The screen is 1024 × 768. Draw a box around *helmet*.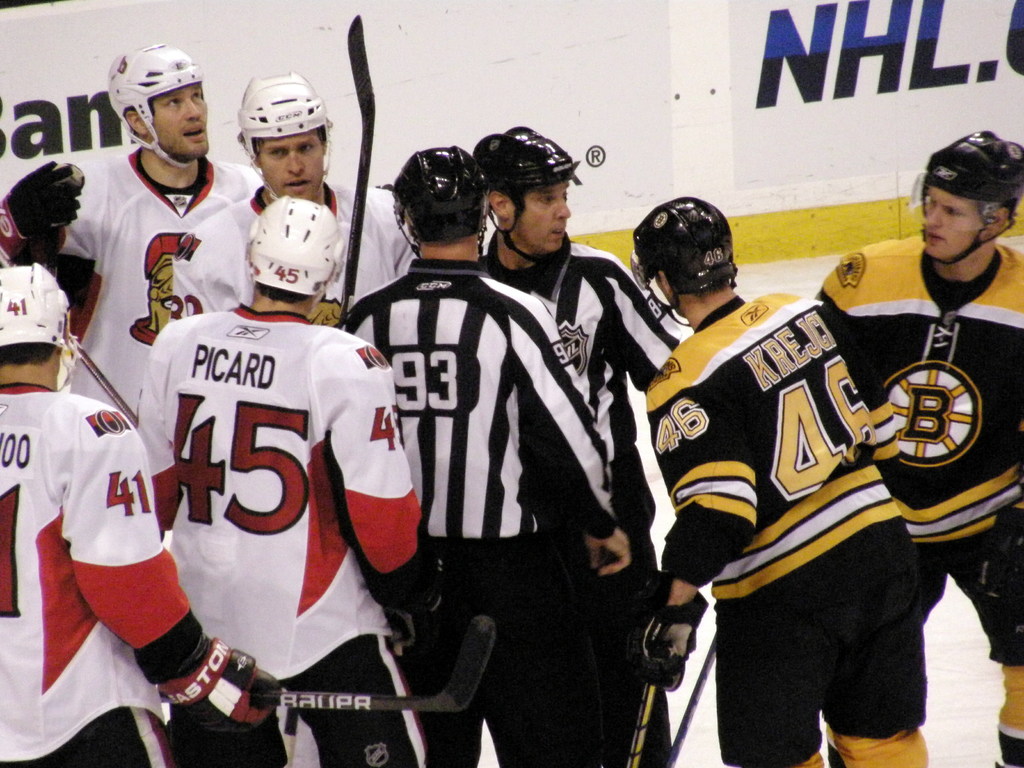
select_region(916, 132, 1023, 267).
